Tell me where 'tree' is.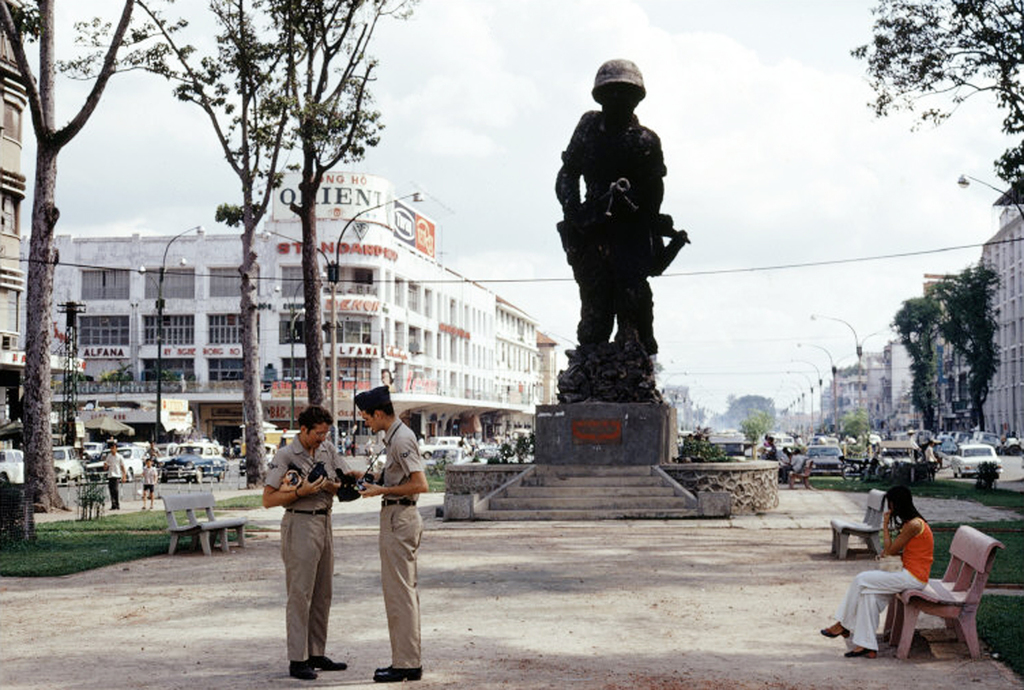
'tree' is at 928/257/1006/430.
